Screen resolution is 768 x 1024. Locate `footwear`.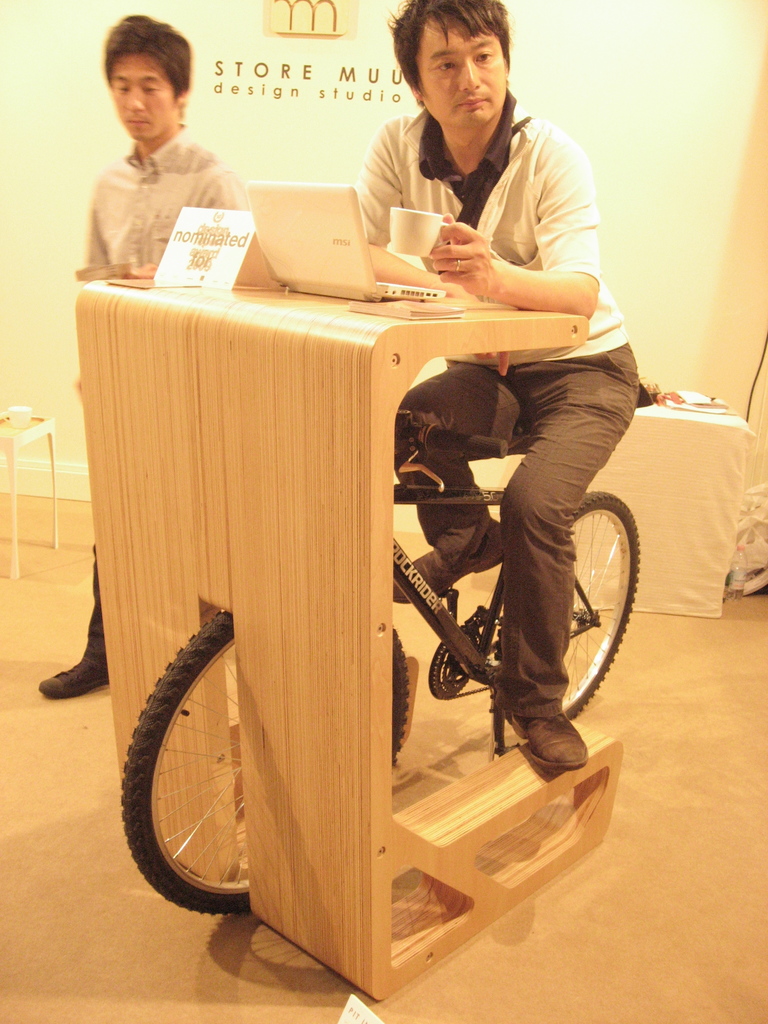
{"left": 34, "top": 620, "right": 116, "bottom": 701}.
